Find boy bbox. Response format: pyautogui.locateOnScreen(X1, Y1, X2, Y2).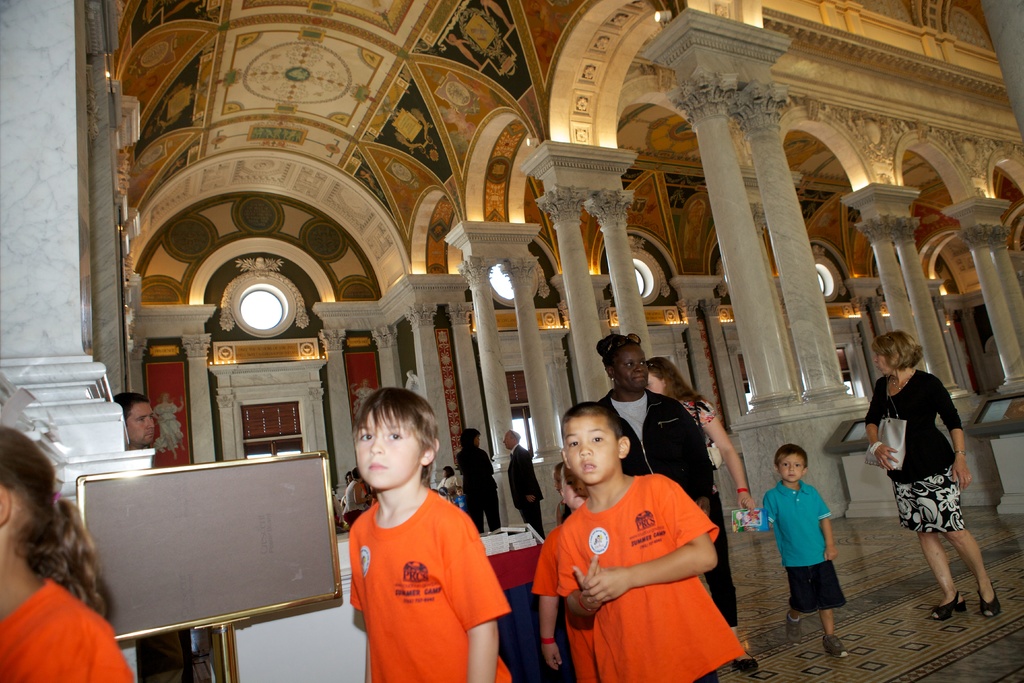
pyautogui.locateOnScreen(531, 403, 749, 682).
